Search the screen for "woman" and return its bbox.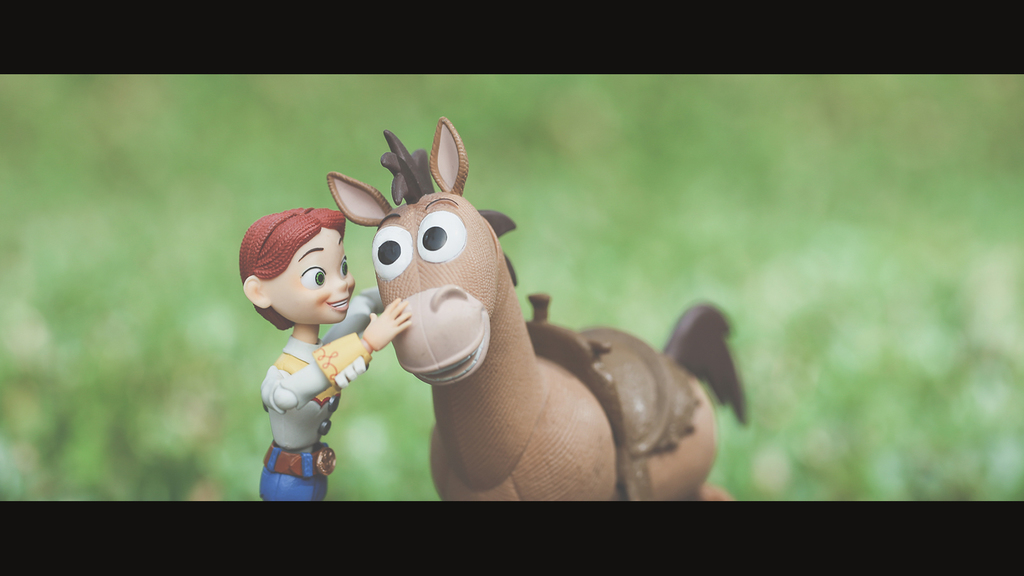
Found: <bbox>226, 161, 420, 488</bbox>.
